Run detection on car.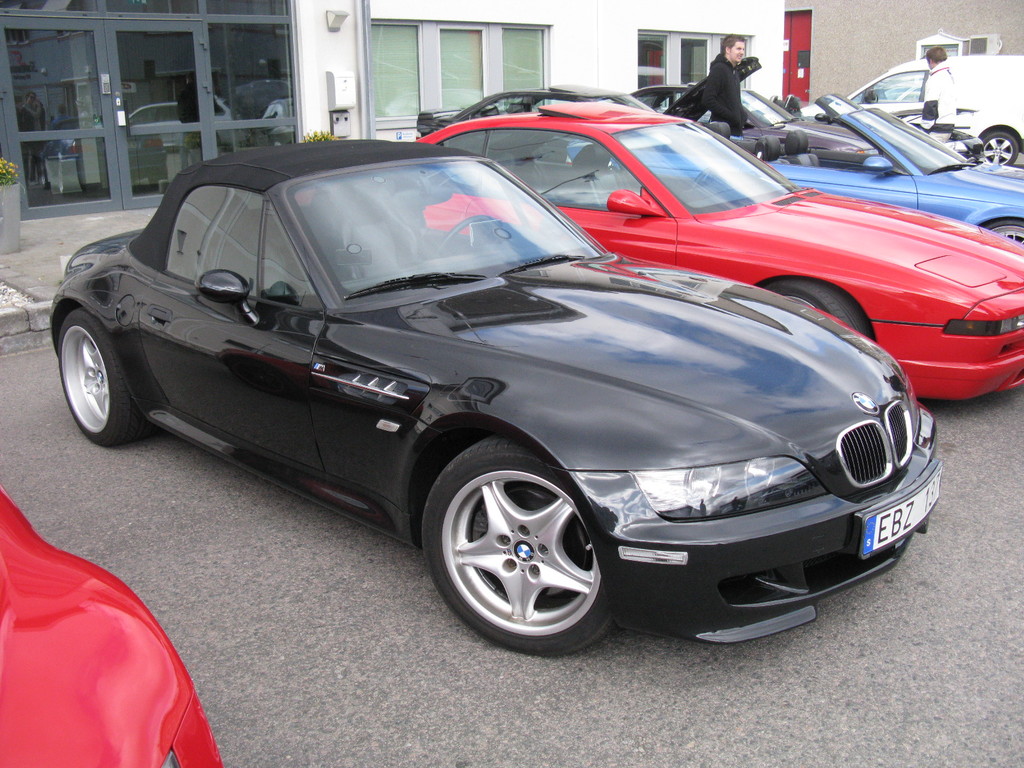
Result: region(435, 90, 1019, 248).
